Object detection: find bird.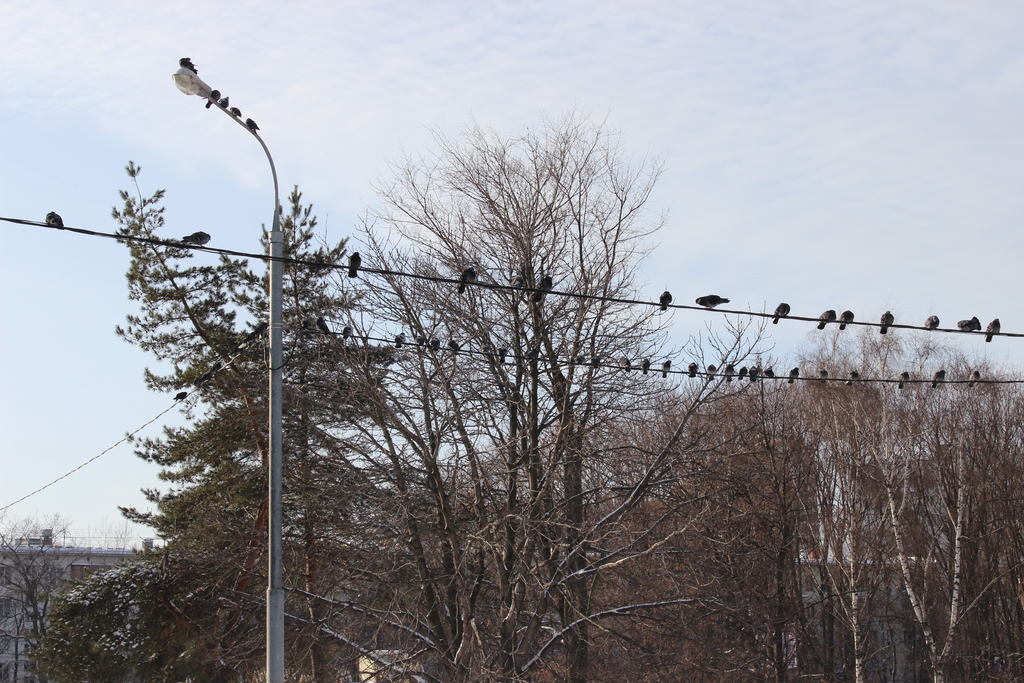
[982, 316, 1002, 343].
